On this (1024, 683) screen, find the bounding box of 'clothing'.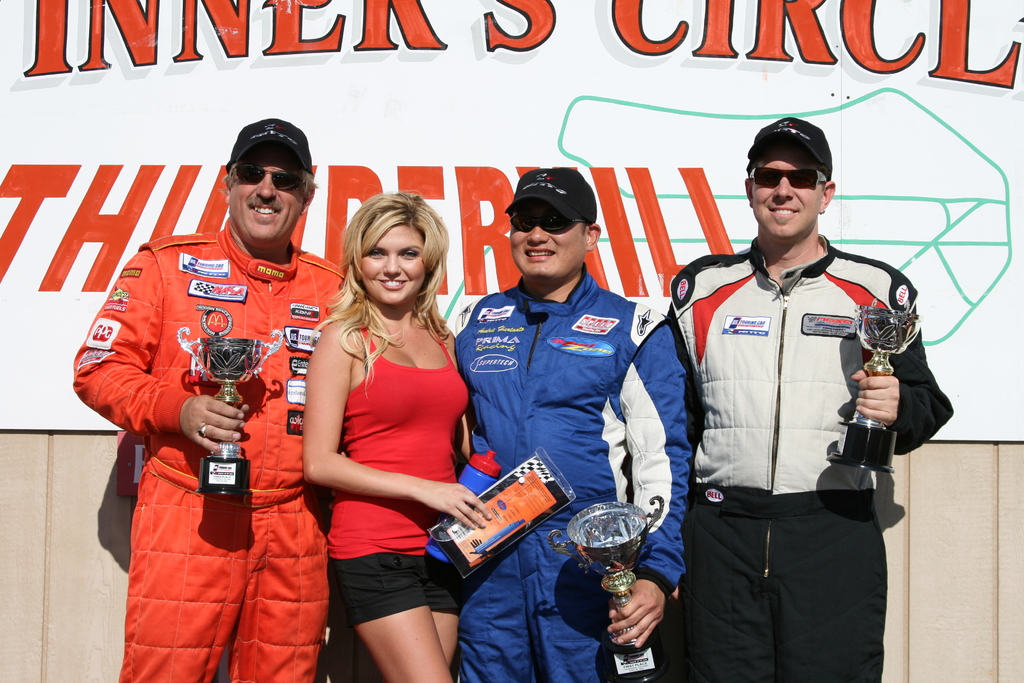
Bounding box: Rect(64, 224, 365, 682).
